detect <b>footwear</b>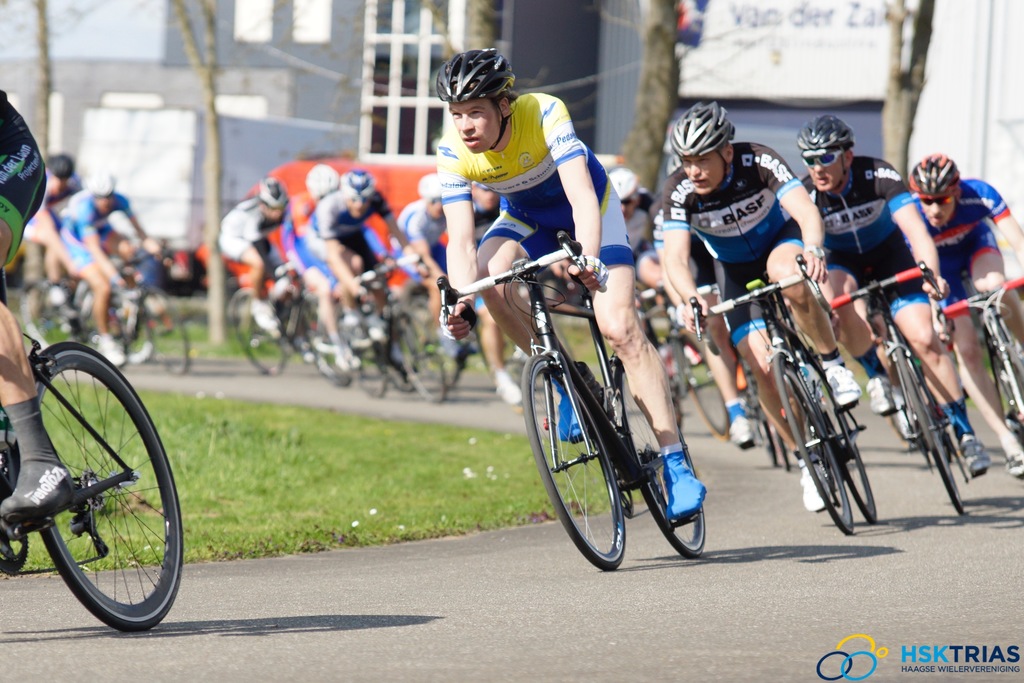
BBox(957, 434, 986, 479)
